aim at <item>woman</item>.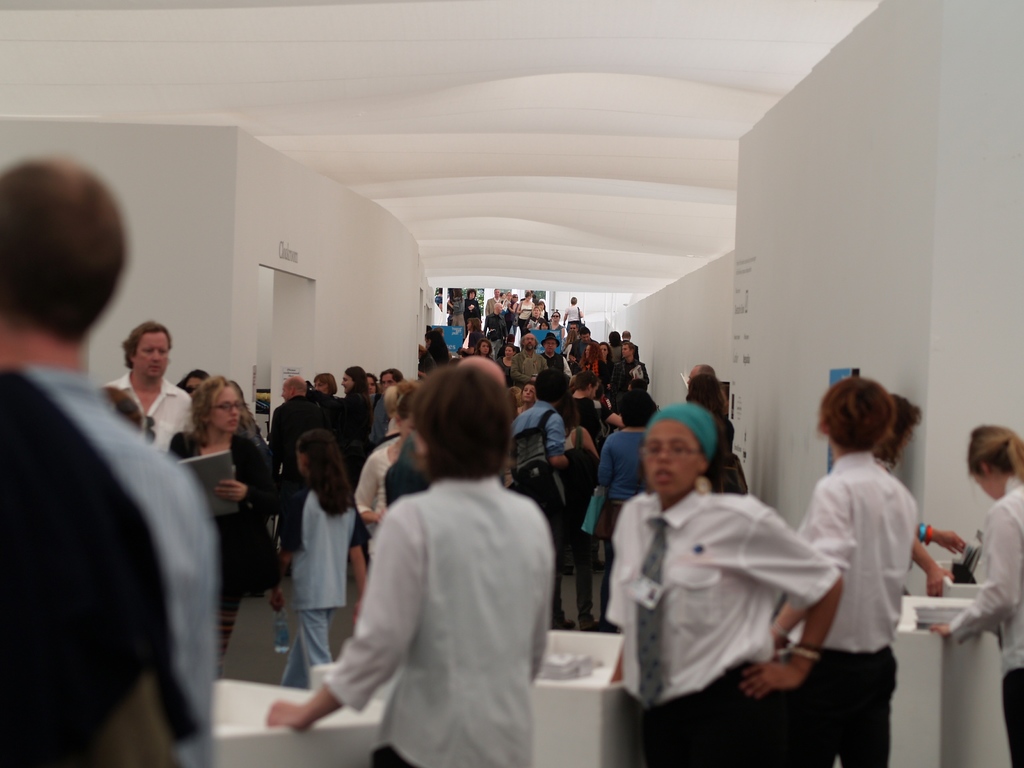
Aimed at bbox=[599, 342, 611, 361].
